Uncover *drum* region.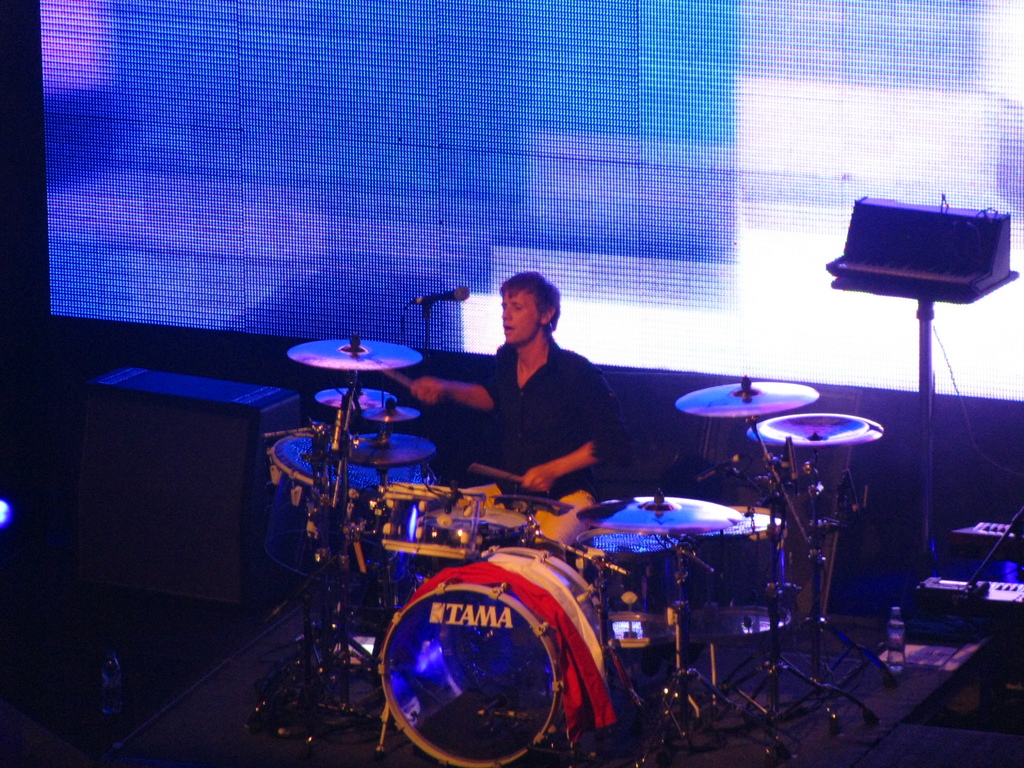
Uncovered: pyautogui.locateOnScreen(418, 506, 533, 581).
